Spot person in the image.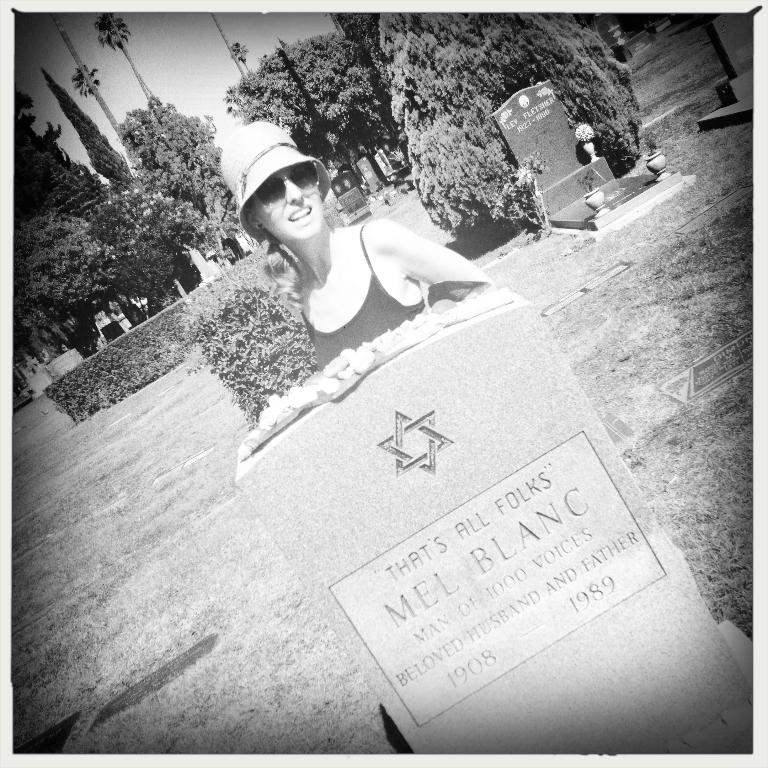
person found at x1=230 y1=134 x2=495 y2=364.
